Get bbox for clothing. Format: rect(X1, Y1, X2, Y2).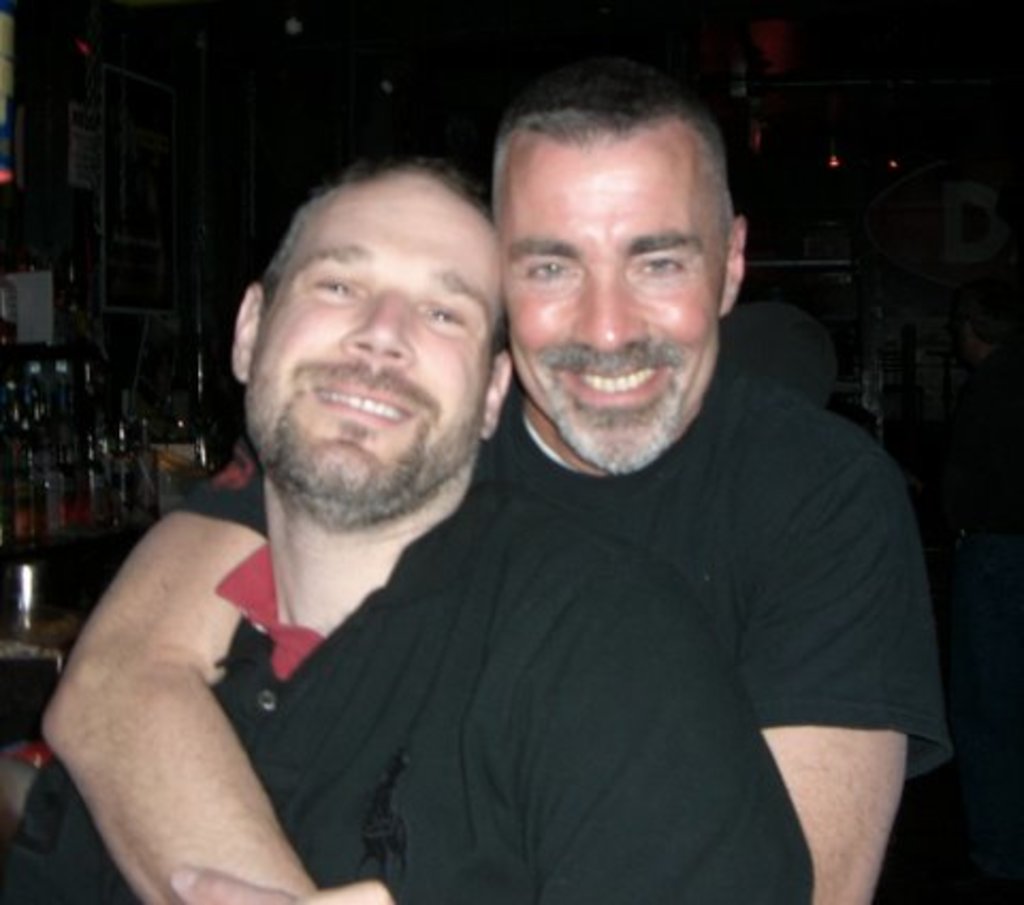
rect(173, 354, 958, 805).
